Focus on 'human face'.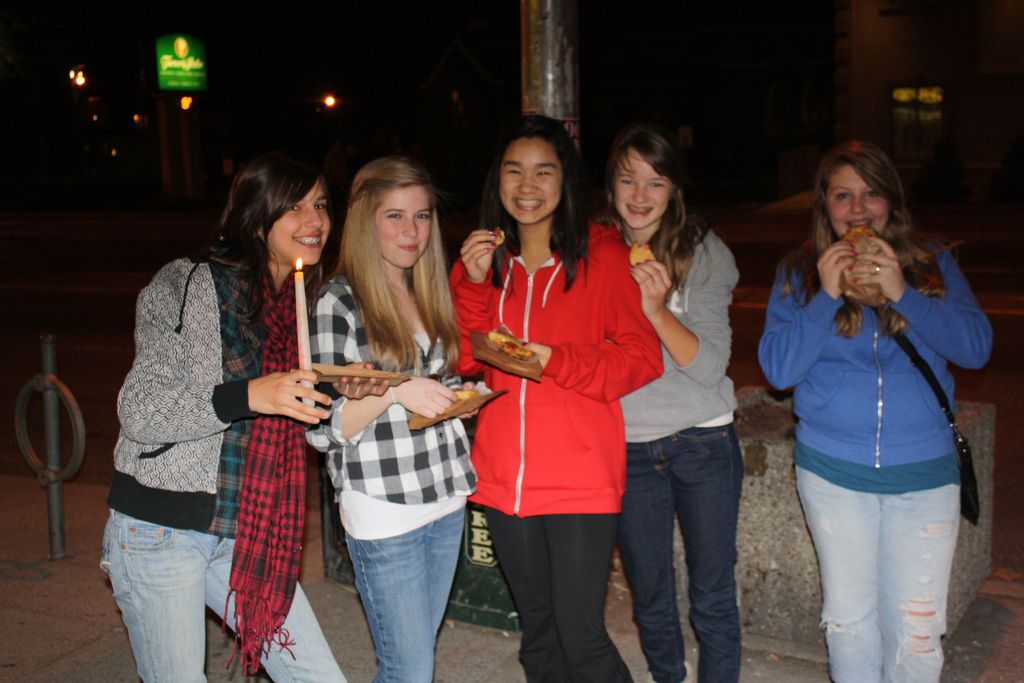
Focused at [823, 162, 891, 237].
